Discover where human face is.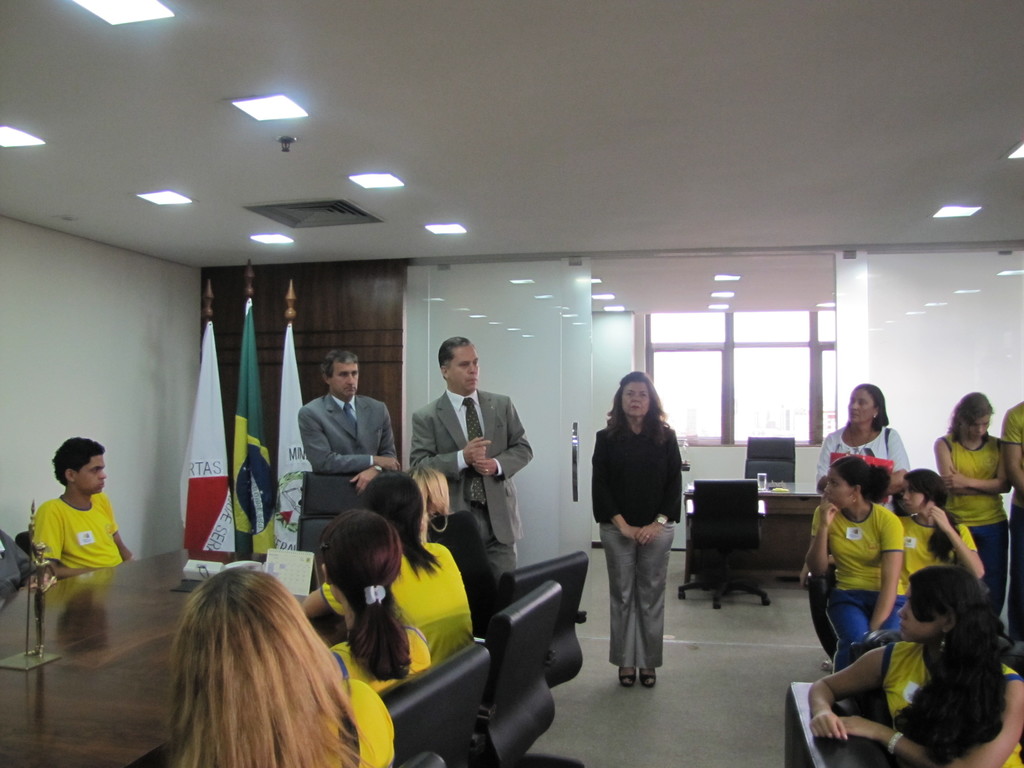
Discovered at {"x1": 335, "y1": 360, "x2": 362, "y2": 396}.
